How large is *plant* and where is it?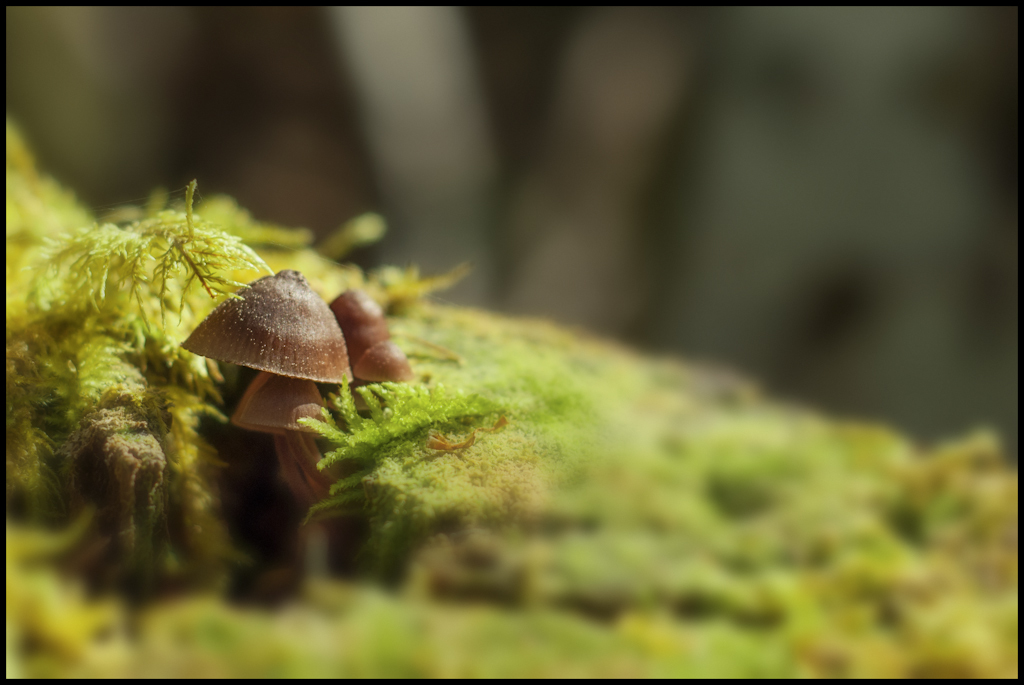
Bounding box: 339, 289, 413, 398.
